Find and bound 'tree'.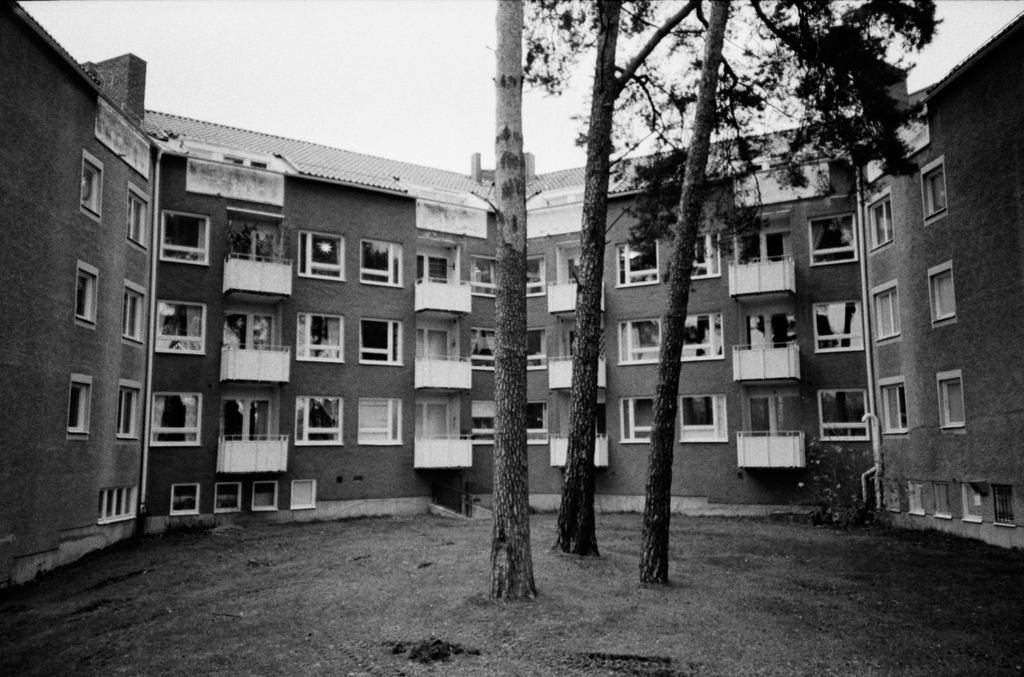
Bound: (left=470, top=0, right=556, bottom=602).
